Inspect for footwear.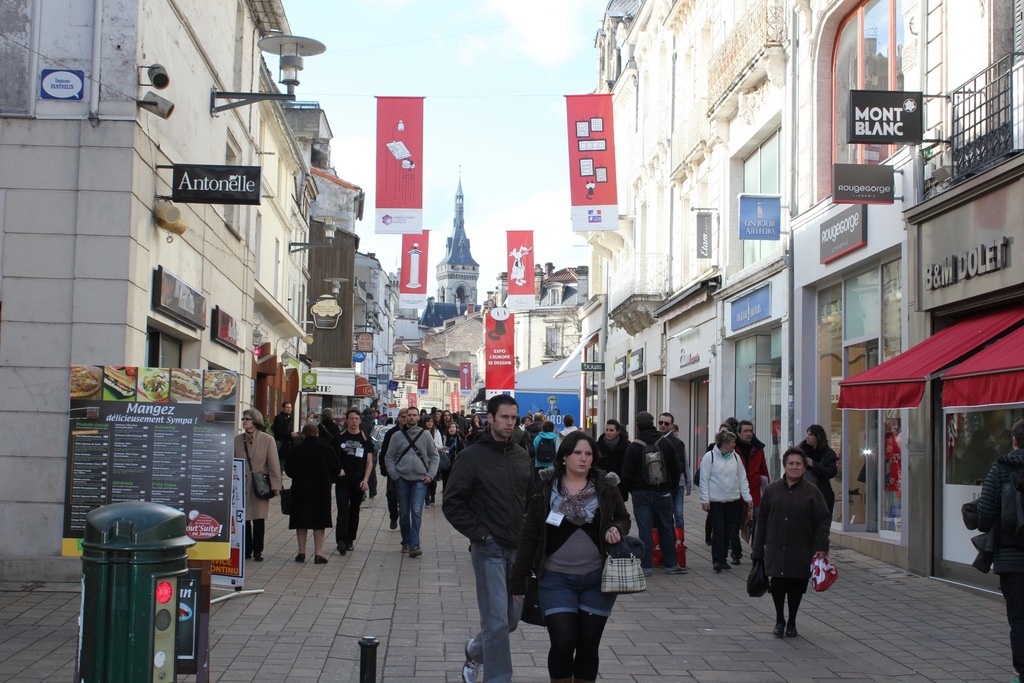
Inspection: region(388, 516, 399, 531).
